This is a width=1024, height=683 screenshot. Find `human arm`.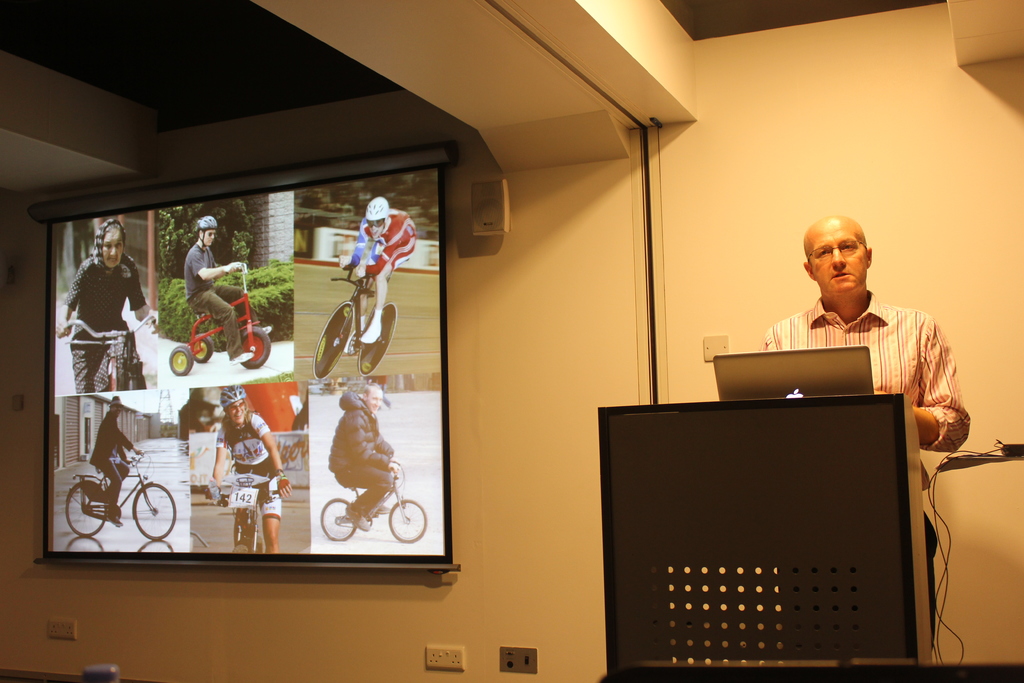
Bounding box: bbox(371, 429, 396, 457).
